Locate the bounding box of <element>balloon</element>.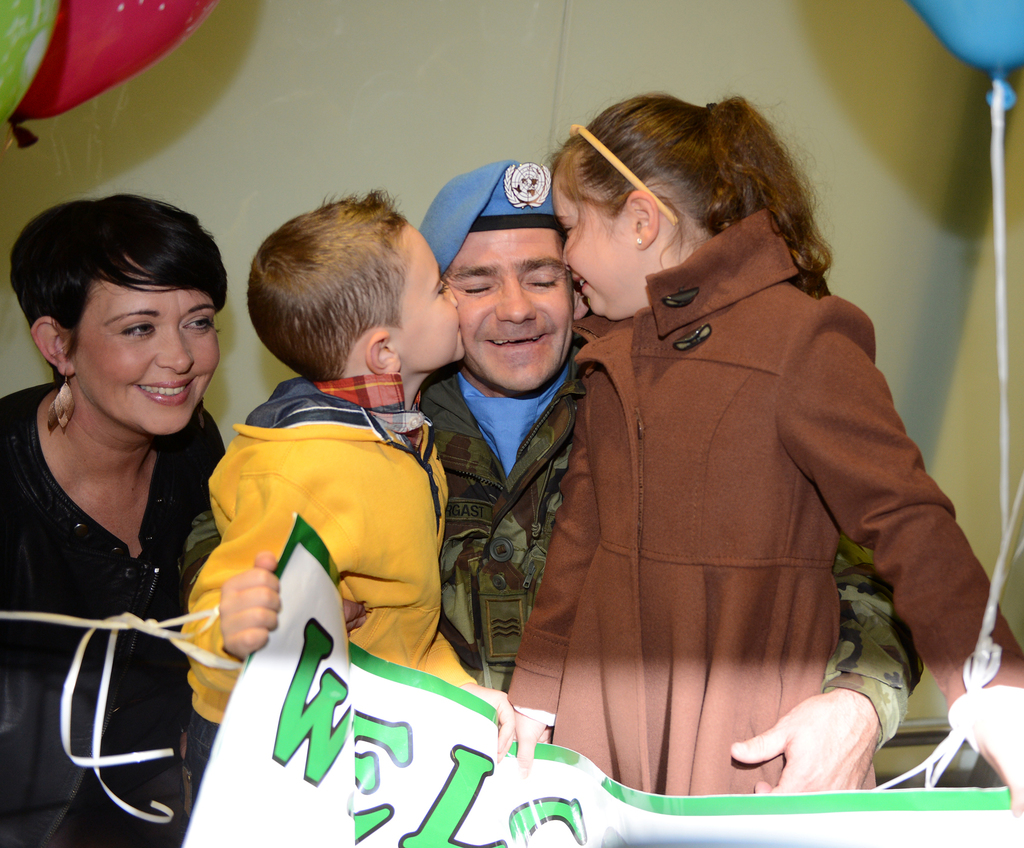
Bounding box: 904:0:1023:110.
